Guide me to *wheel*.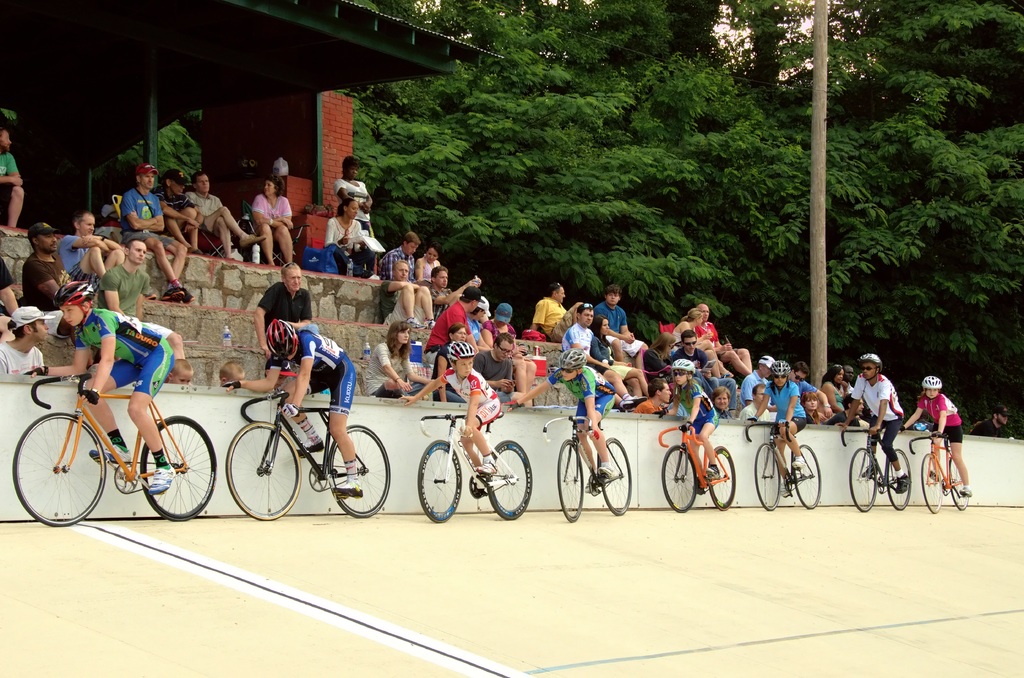
Guidance: 15/420/93/520.
